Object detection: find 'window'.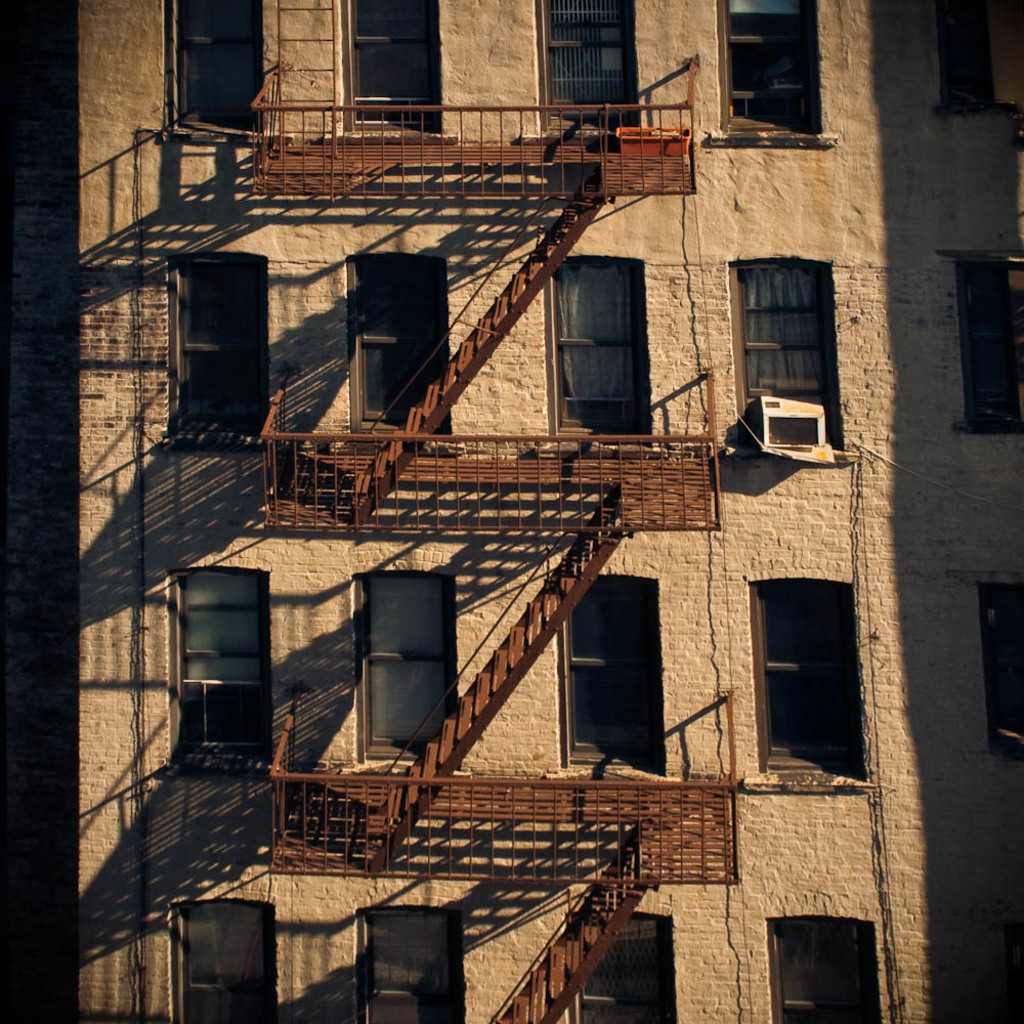
351/572/467/762.
